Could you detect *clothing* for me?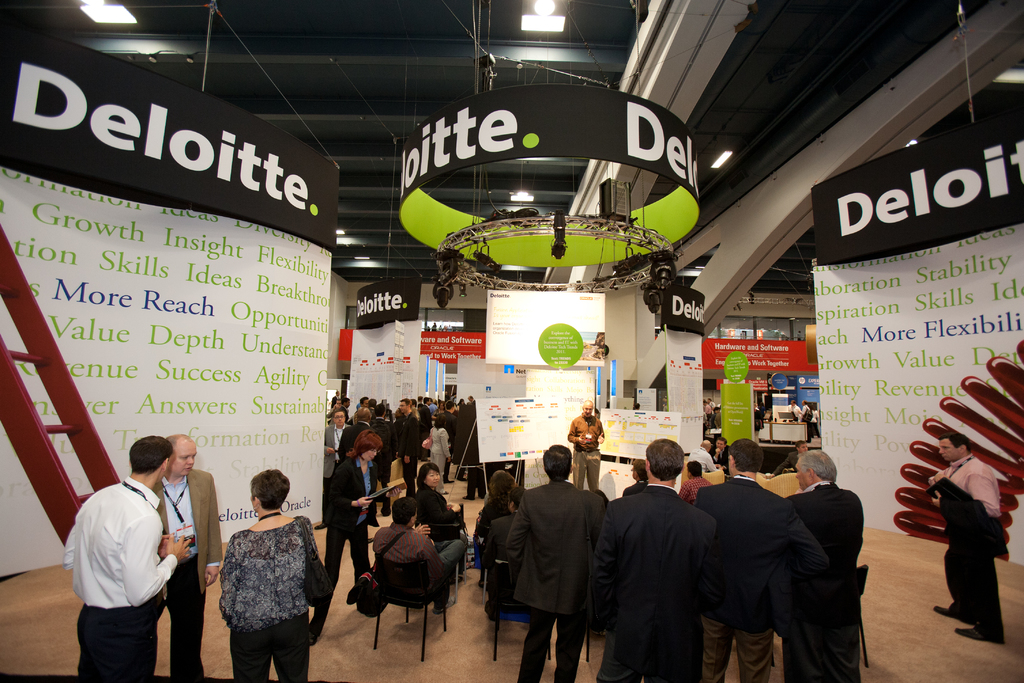
Detection result: rect(412, 493, 458, 539).
